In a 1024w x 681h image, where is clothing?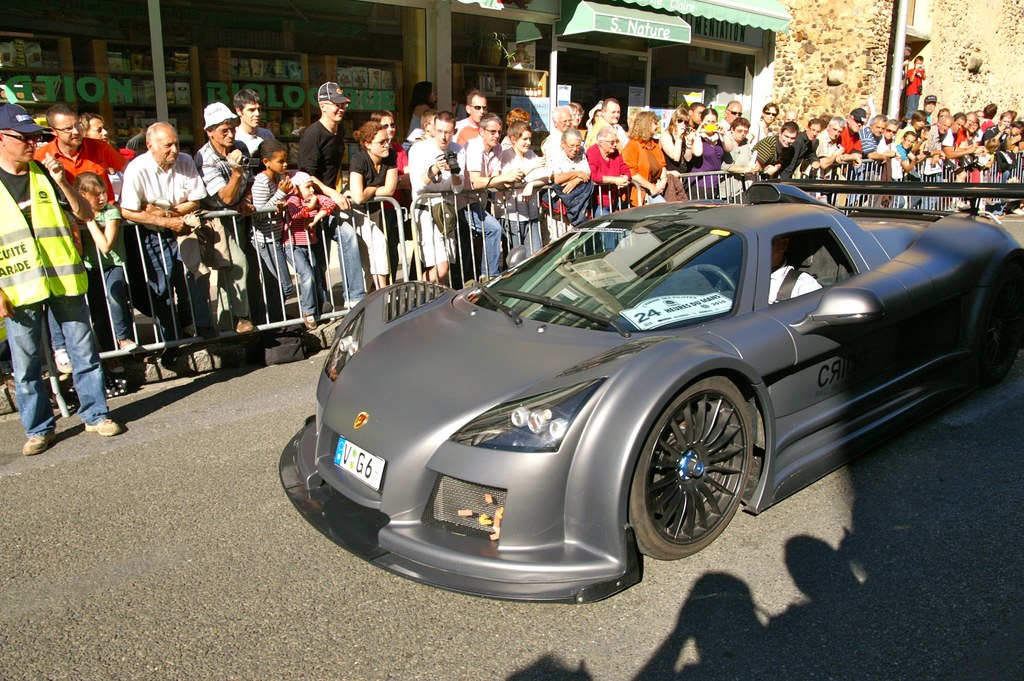
<bbox>234, 123, 274, 164</bbox>.
